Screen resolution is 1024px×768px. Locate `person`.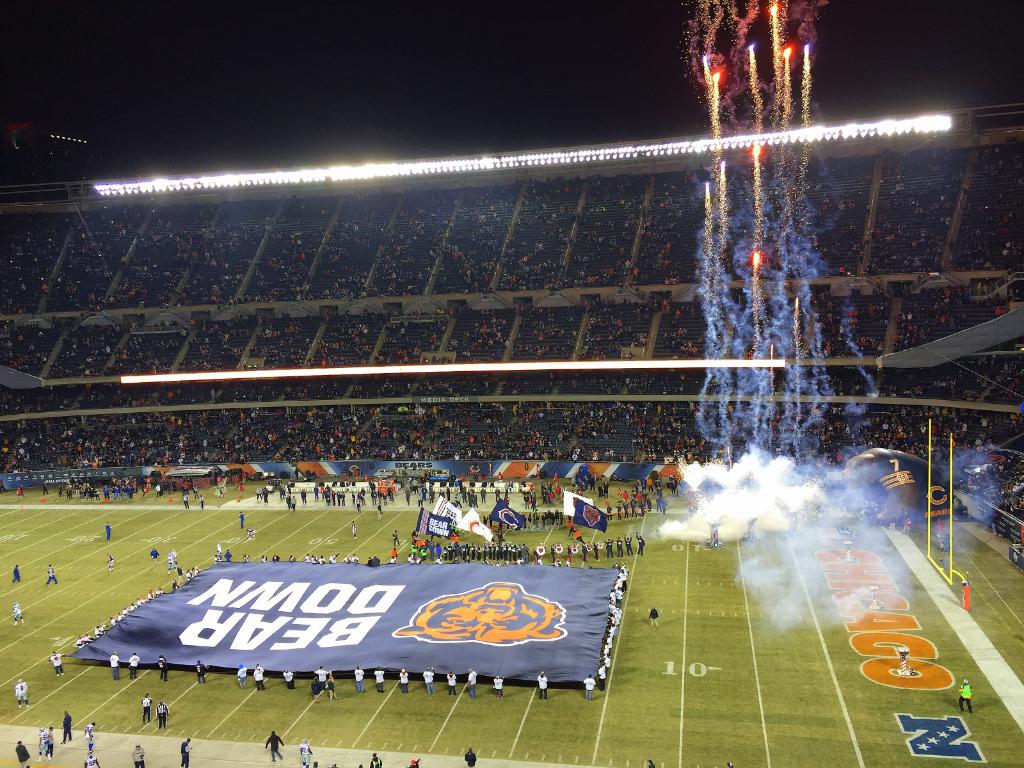
select_region(399, 670, 408, 695).
